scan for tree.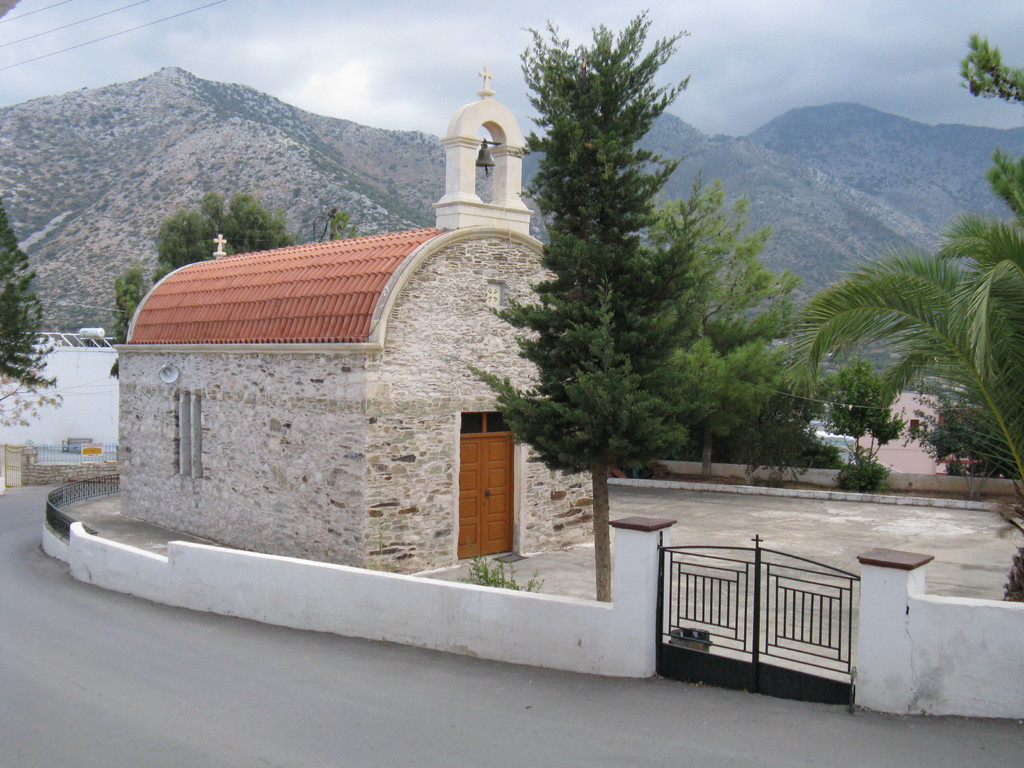
Scan result: x1=460 y1=6 x2=732 y2=609.
